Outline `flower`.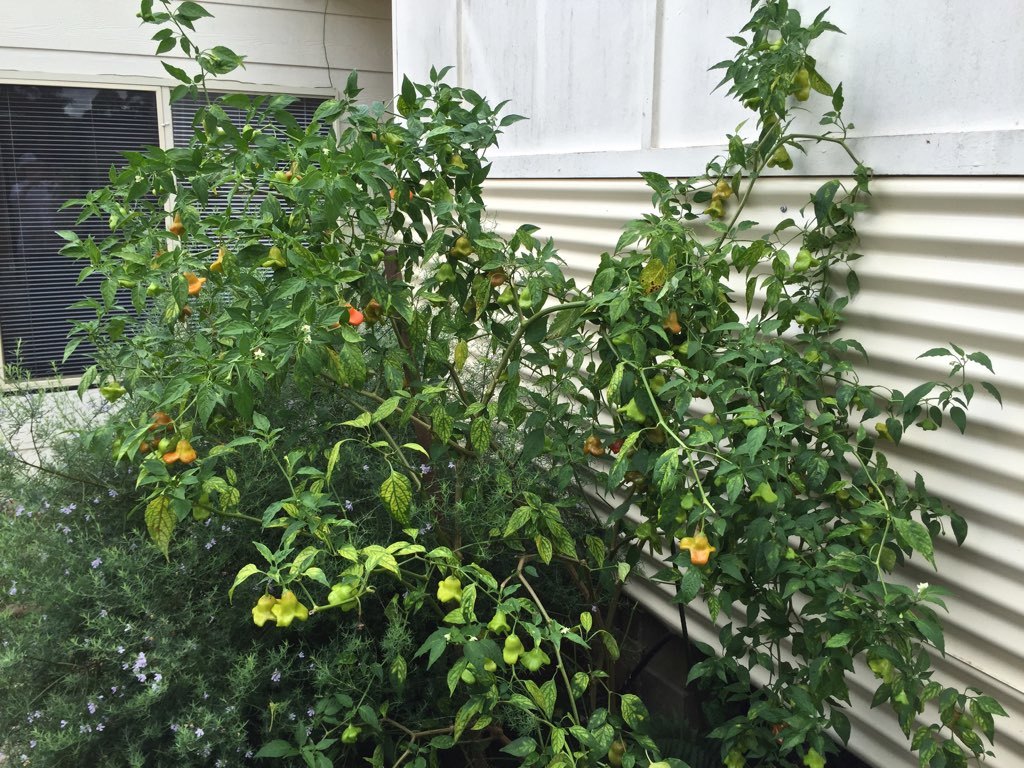
Outline: [677, 529, 715, 569].
